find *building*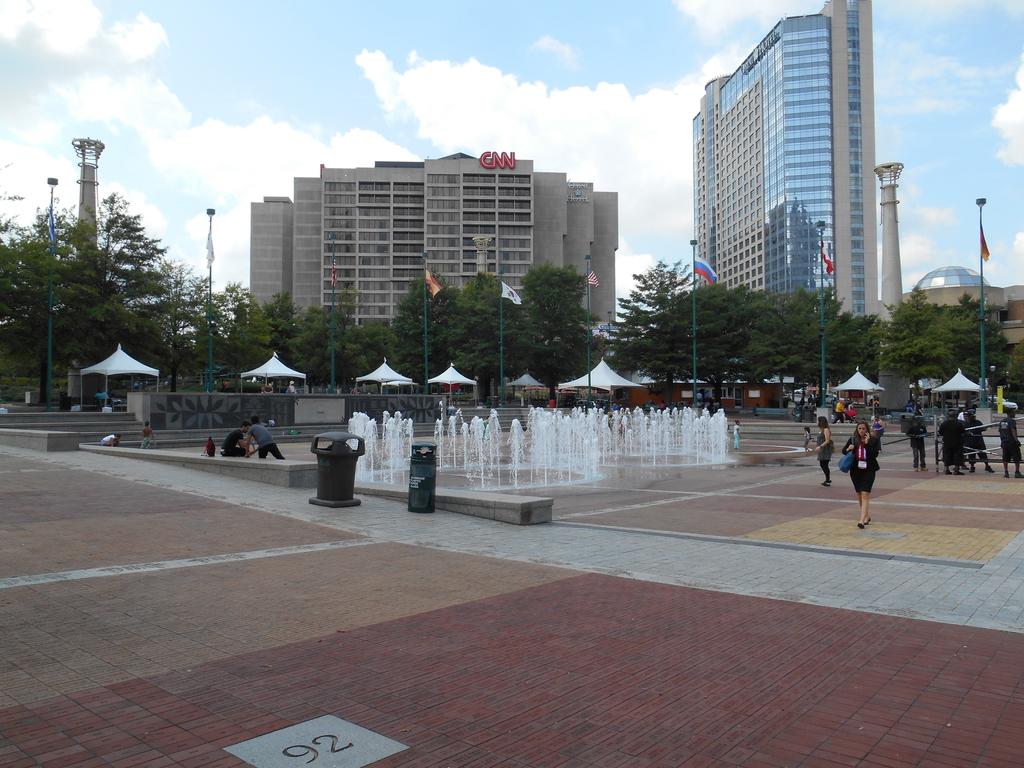
900 264 1023 355
